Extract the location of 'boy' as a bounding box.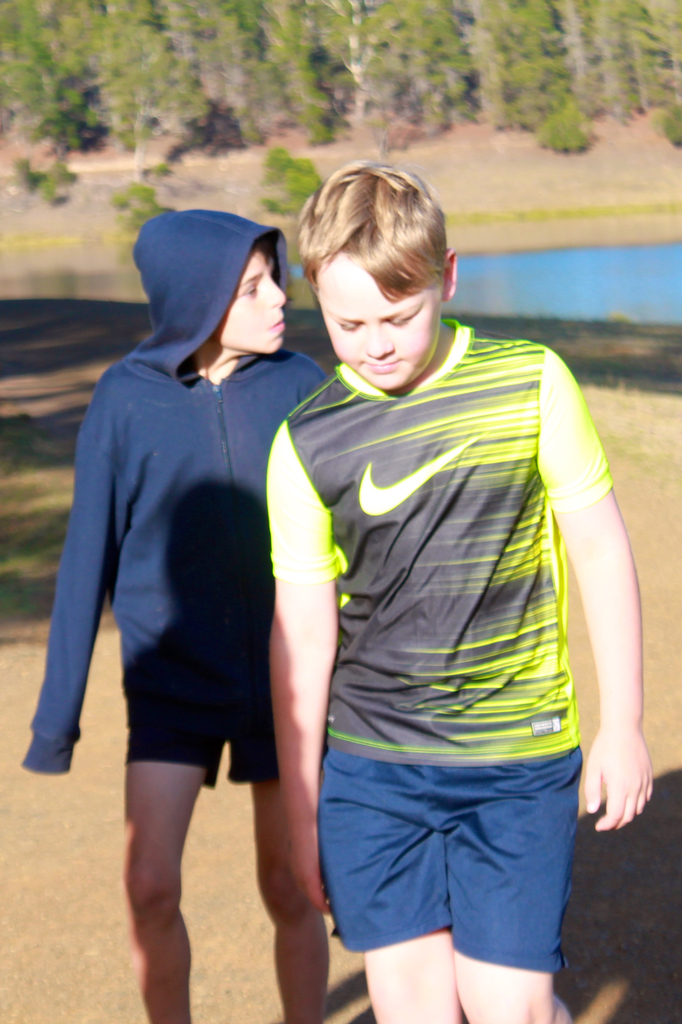
[28, 195, 356, 1023].
